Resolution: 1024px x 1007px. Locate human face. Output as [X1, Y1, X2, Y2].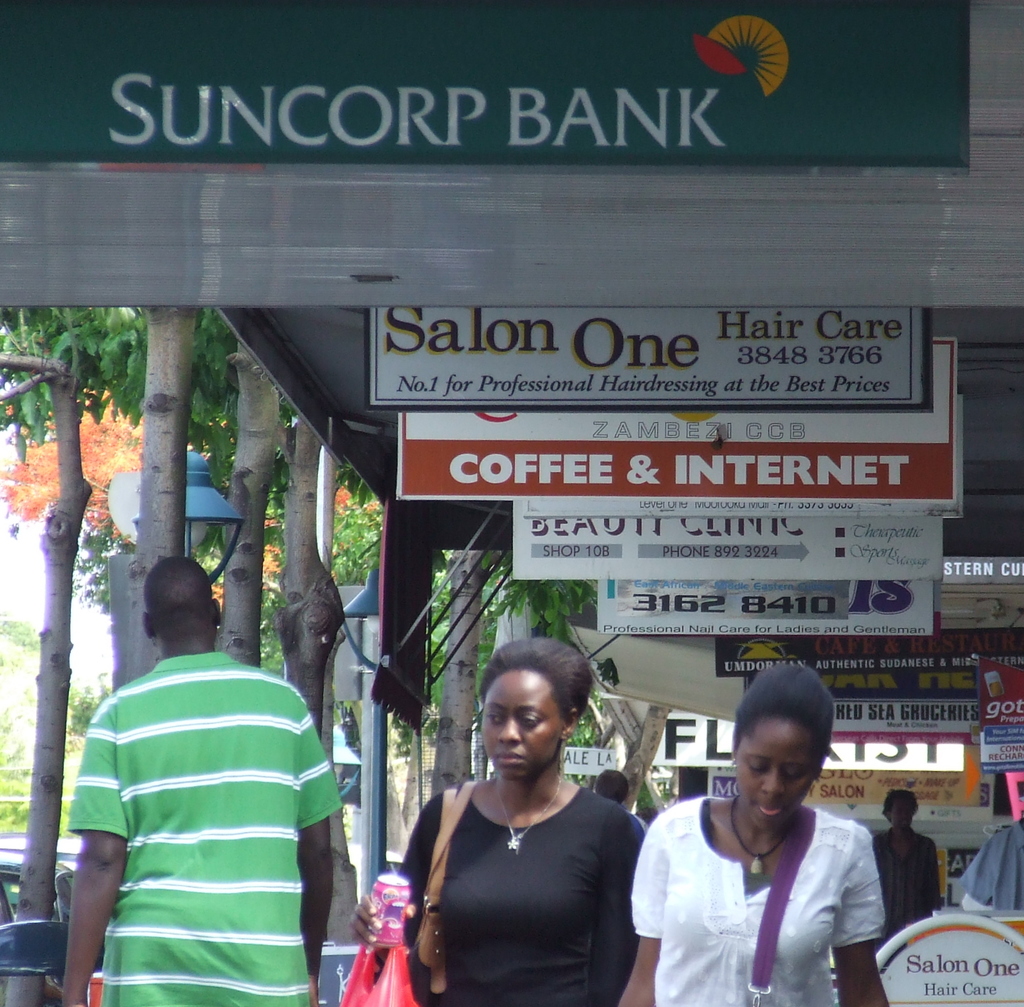
[888, 794, 915, 834].
